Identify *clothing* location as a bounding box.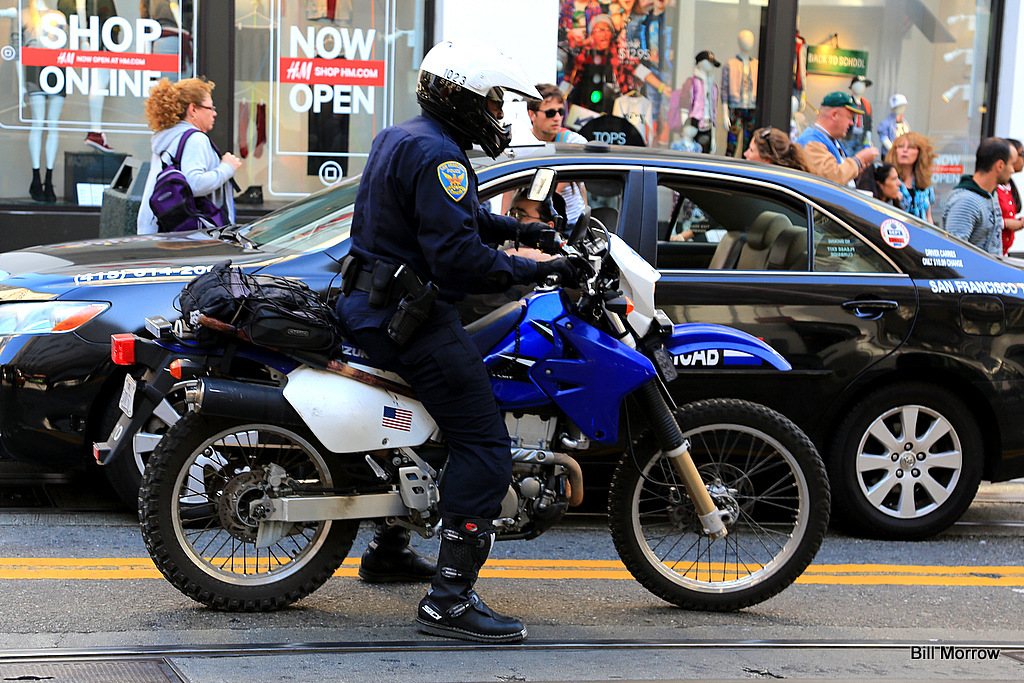
992/185/1014/255.
